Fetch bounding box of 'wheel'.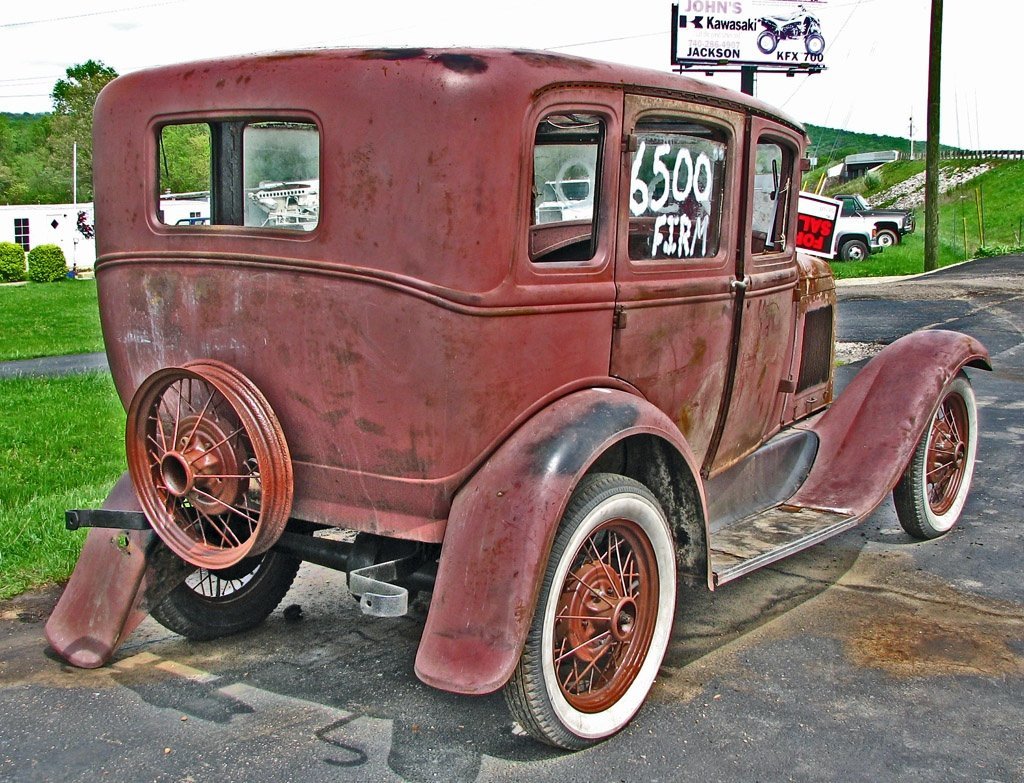
Bbox: Rect(843, 239, 866, 258).
